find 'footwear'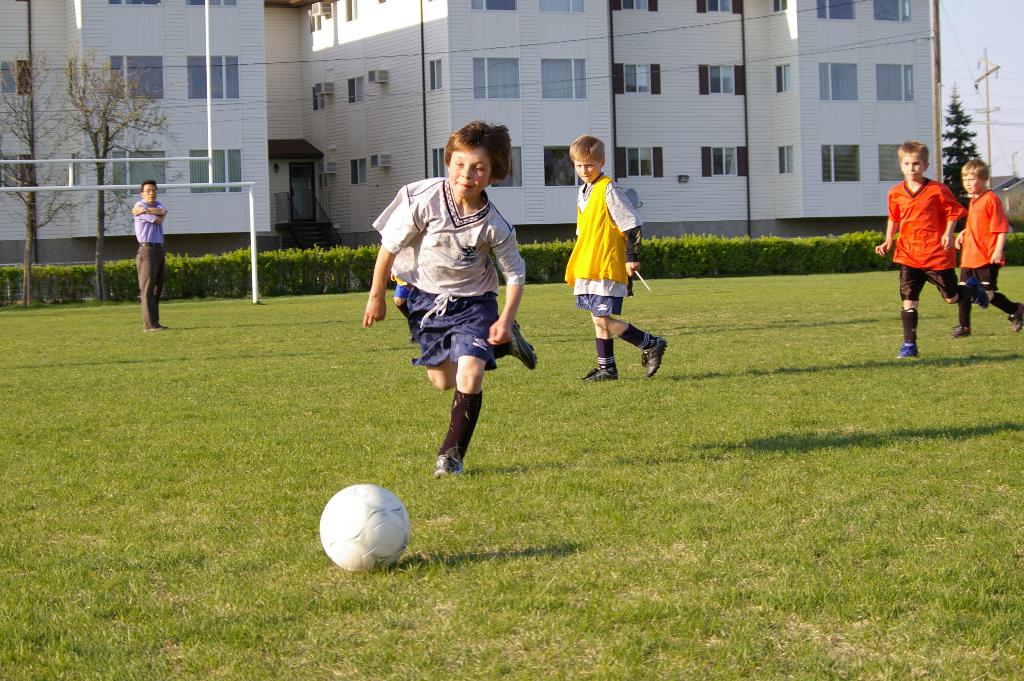
x1=148, y1=325, x2=164, y2=329
